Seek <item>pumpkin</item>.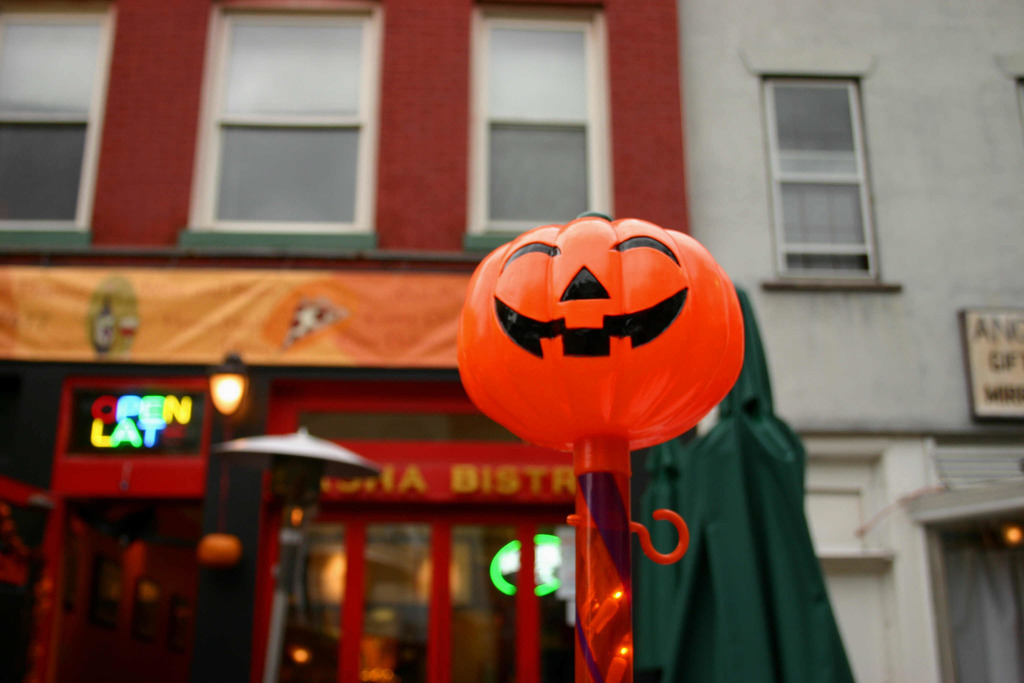
bbox=[453, 213, 744, 472].
